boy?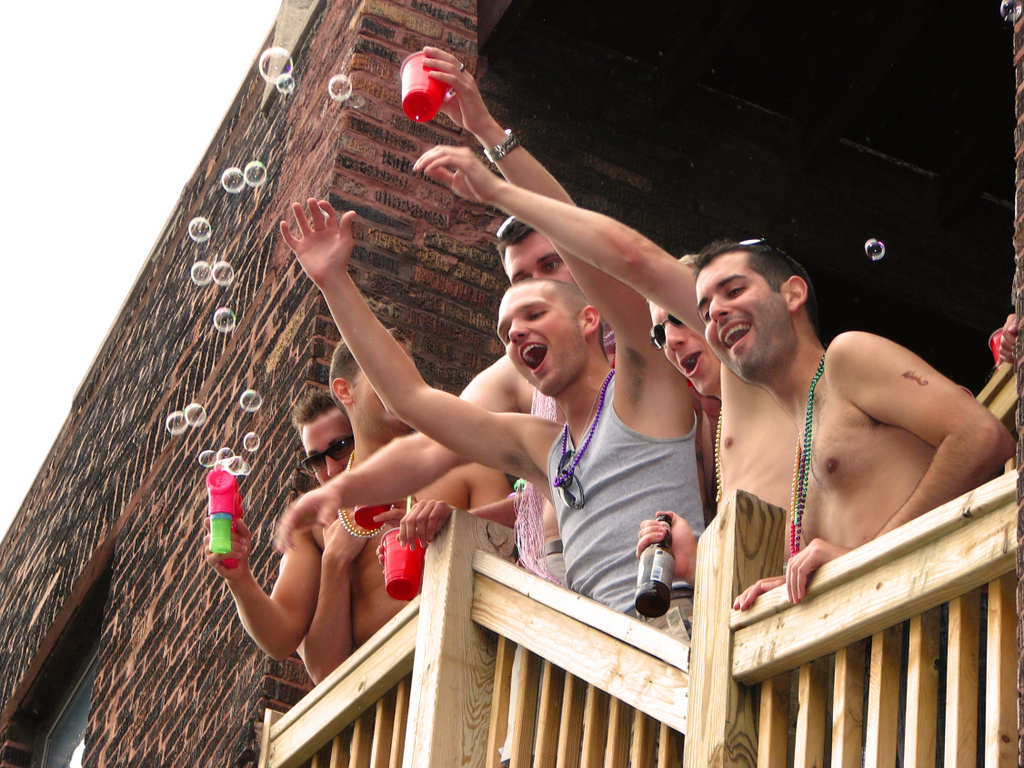
273, 204, 603, 591
